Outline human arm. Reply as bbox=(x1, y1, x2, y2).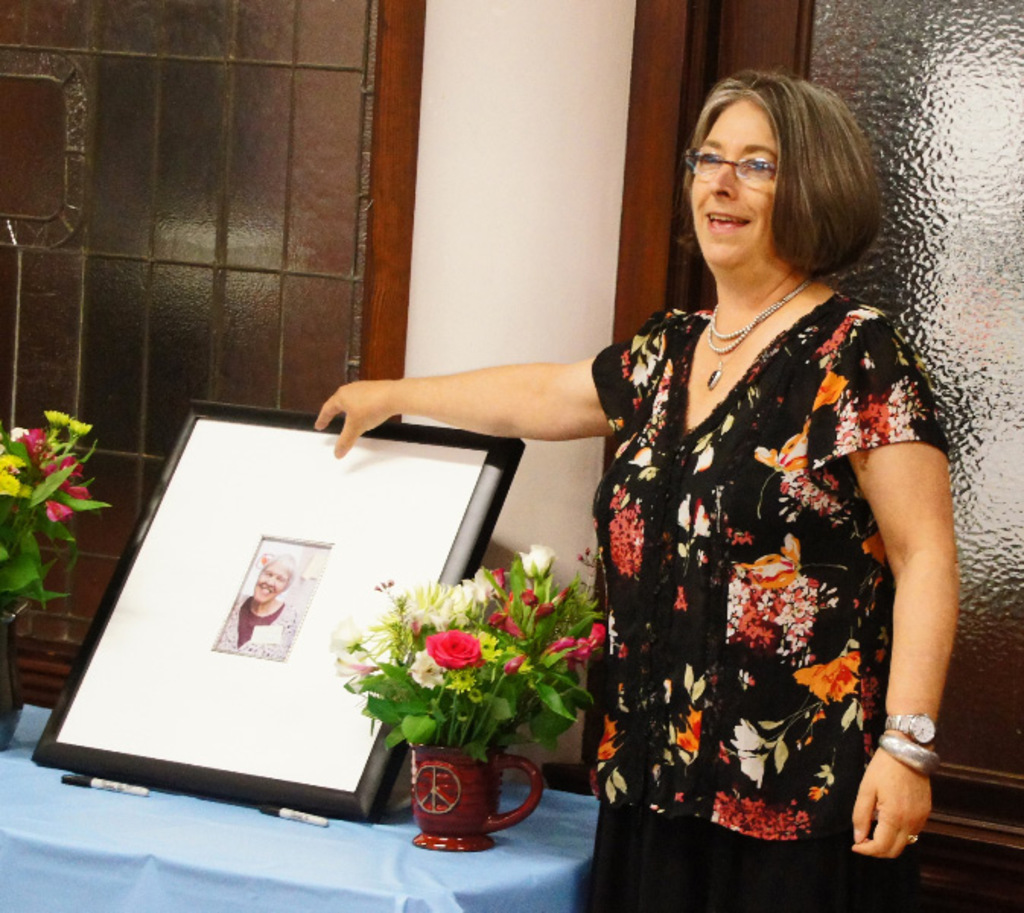
bbox=(315, 323, 631, 473).
